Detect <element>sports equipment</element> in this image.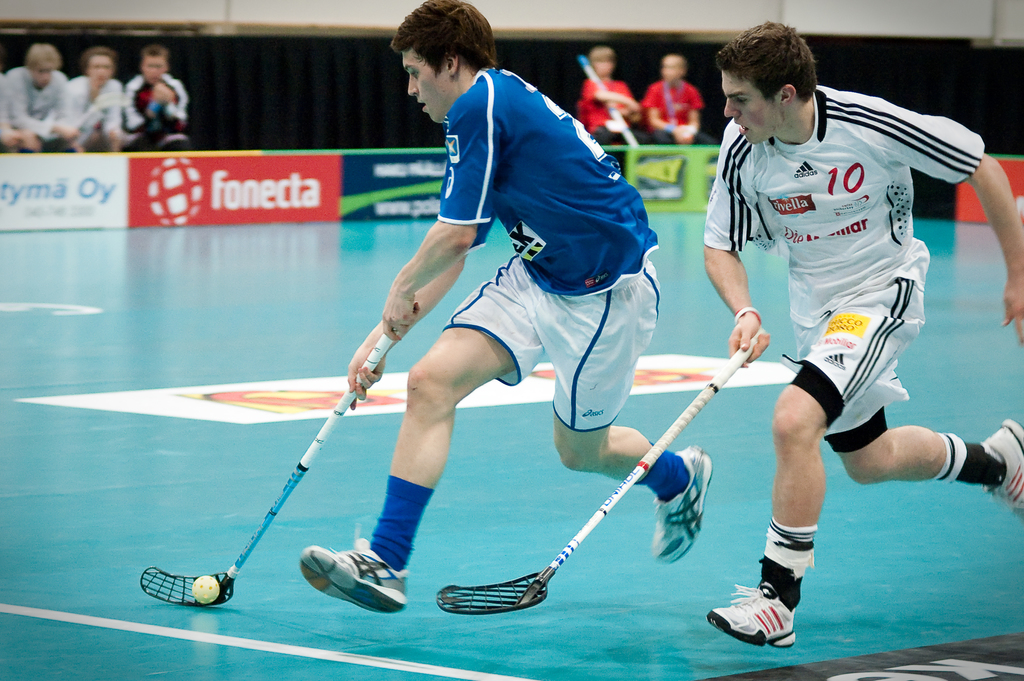
Detection: rect(707, 587, 797, 649).
